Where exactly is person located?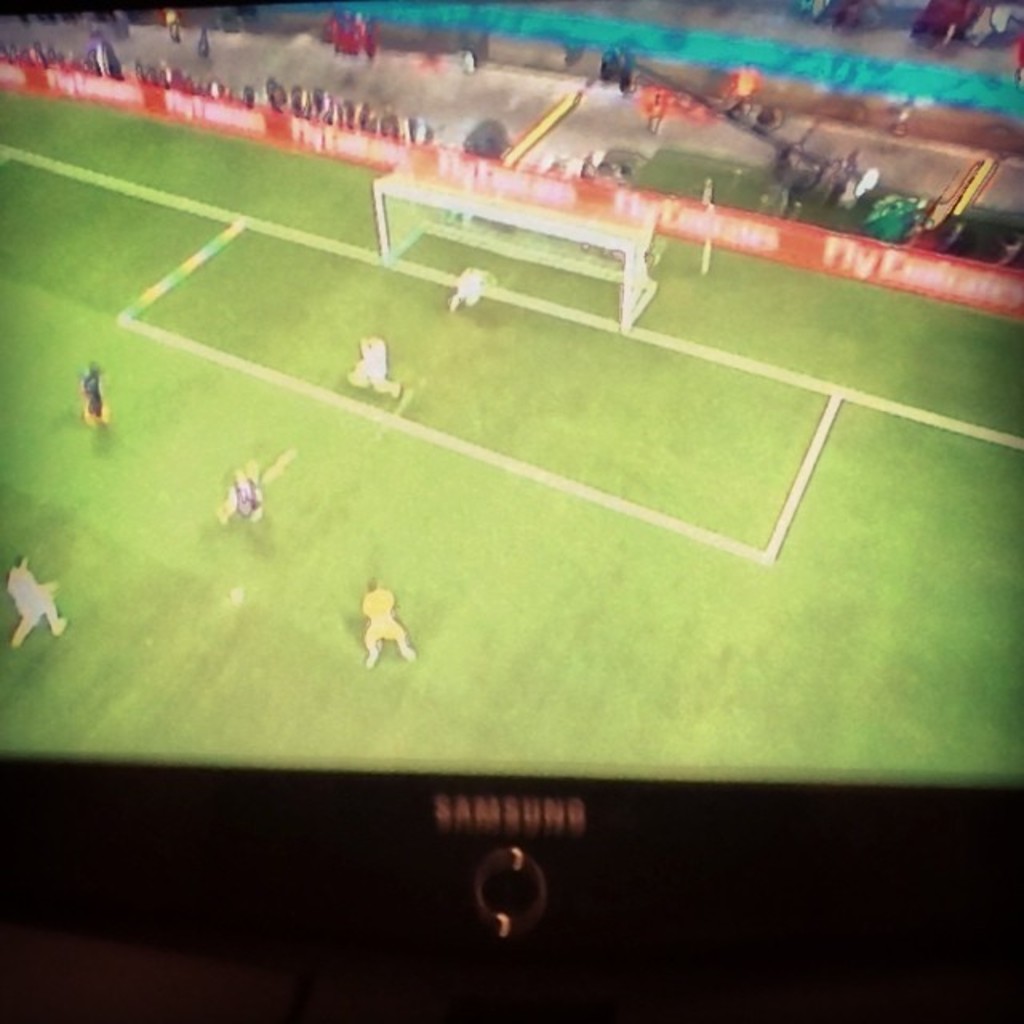
Its bounding box is <bbox>205, 446, 291, 523</bbox>.
